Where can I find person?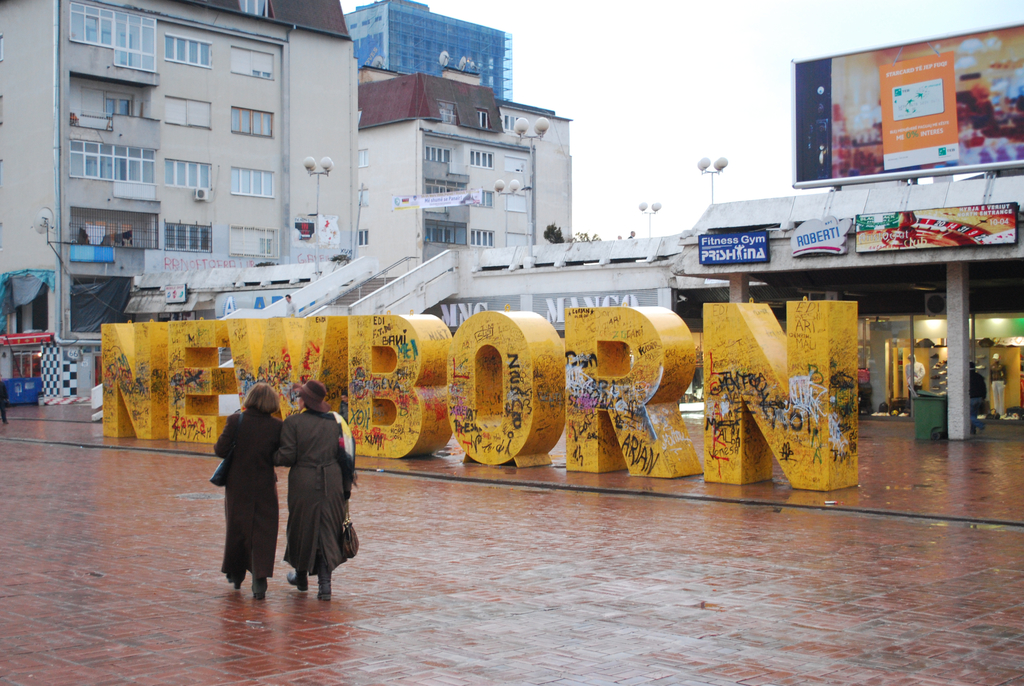
You can find it at <bbox>986, 353, 1007, 416</bbox>.
